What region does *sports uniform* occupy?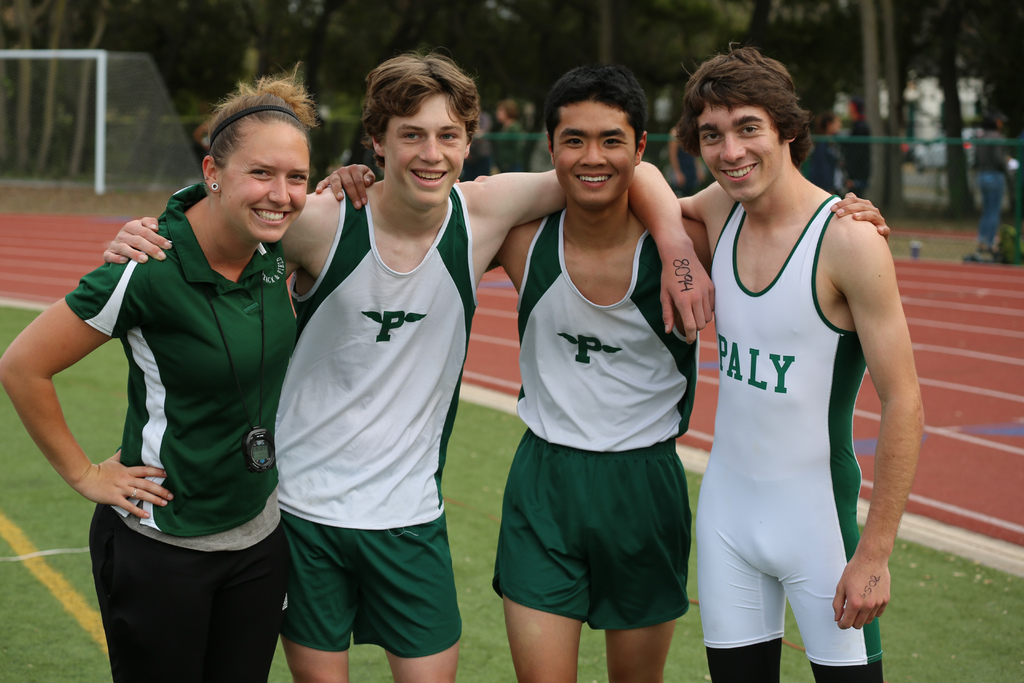
483,201,701,627.
